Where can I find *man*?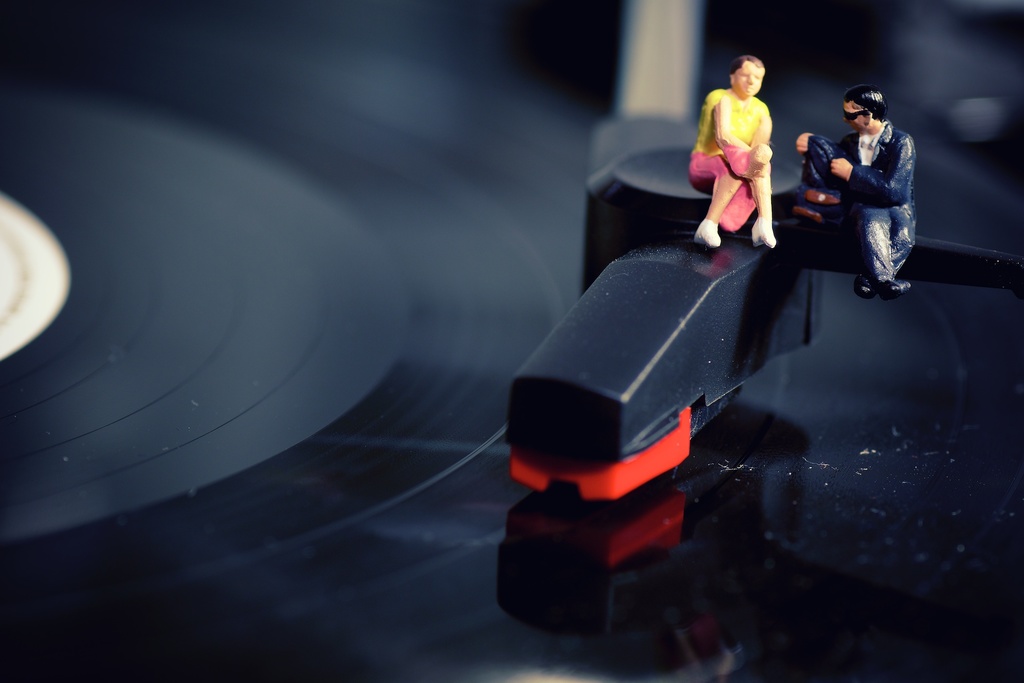
You can find it at 788,74,936,302.
